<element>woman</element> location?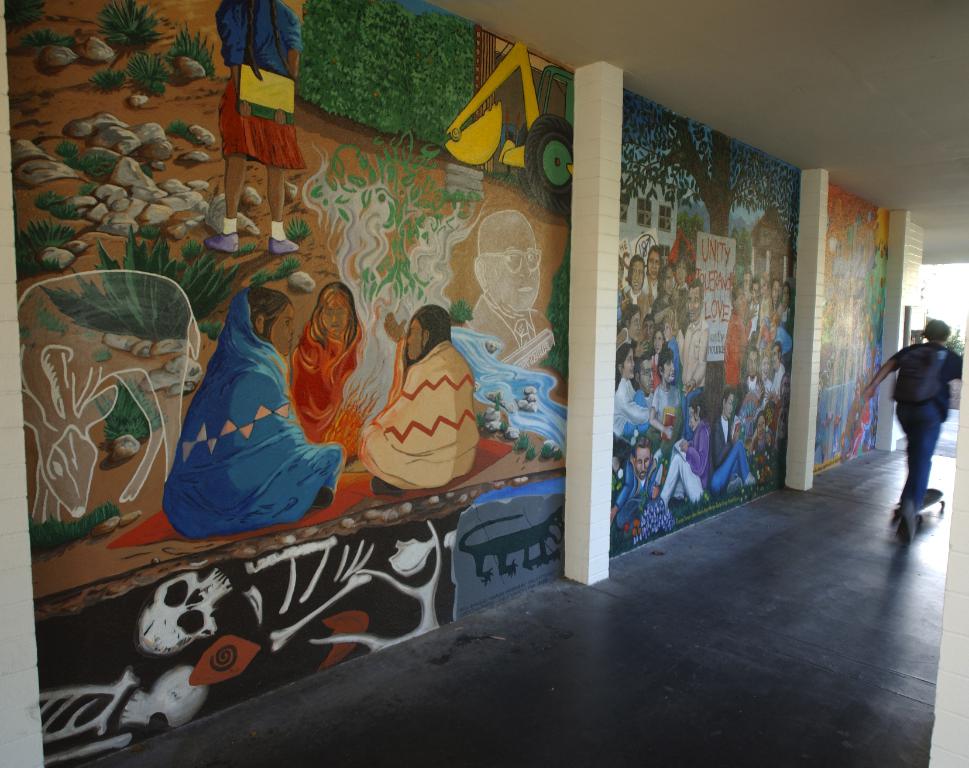
659 308 684 407
